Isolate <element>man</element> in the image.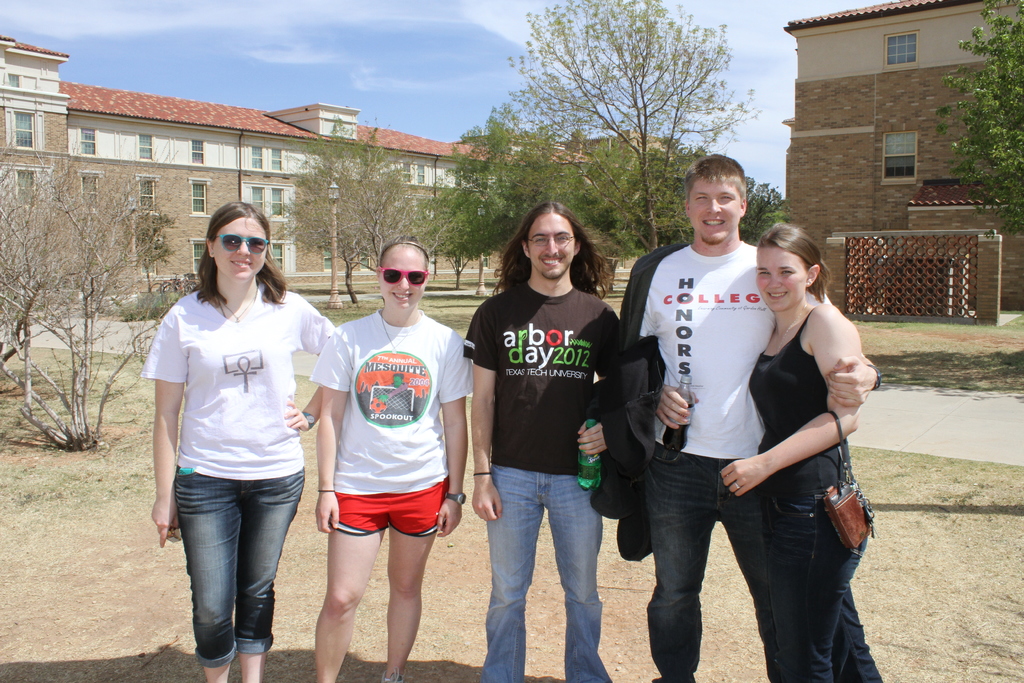
Isolated region: pyautogui.locateOnScreen(458, 202, 628, 682).
